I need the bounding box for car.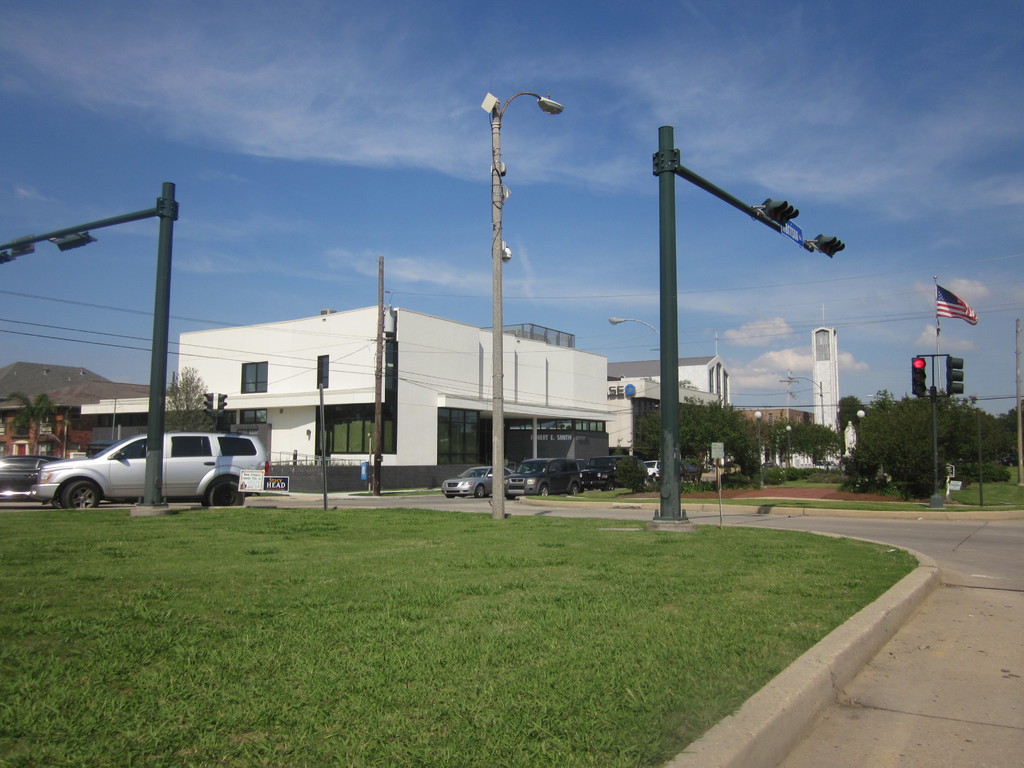
Here it is: box(23, 422, 260, 512).
